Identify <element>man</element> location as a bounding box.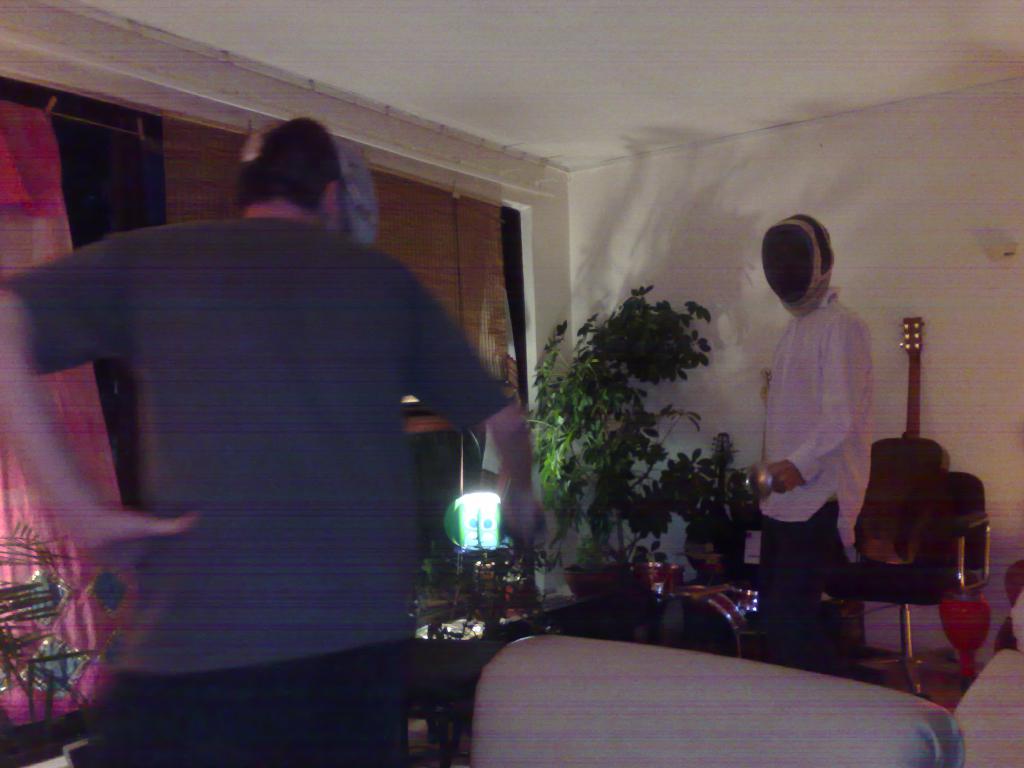
723/213/879/676.
